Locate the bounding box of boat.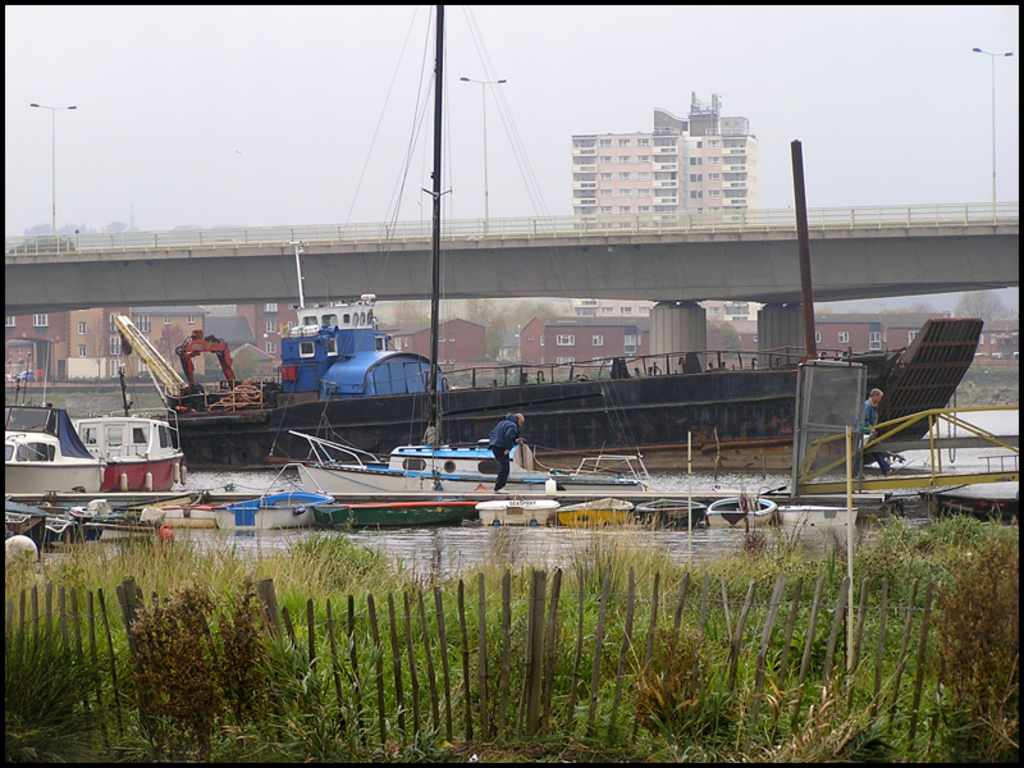
Bounding box: <bbox>5, 367, 205, 515</bbox>.
